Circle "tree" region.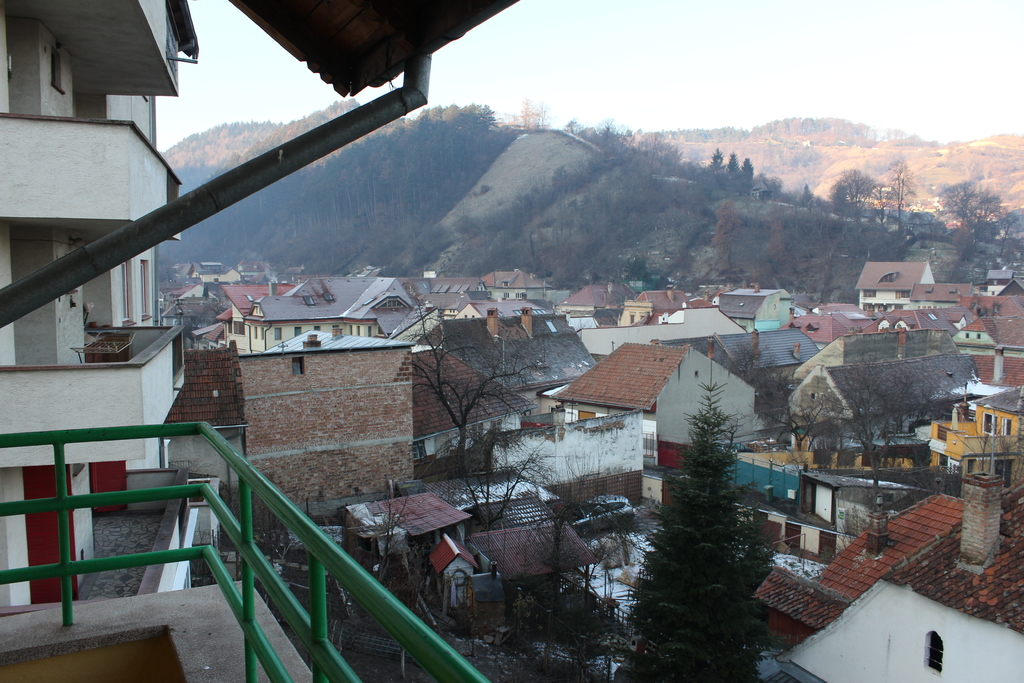
Region: 630:375:799:669.
